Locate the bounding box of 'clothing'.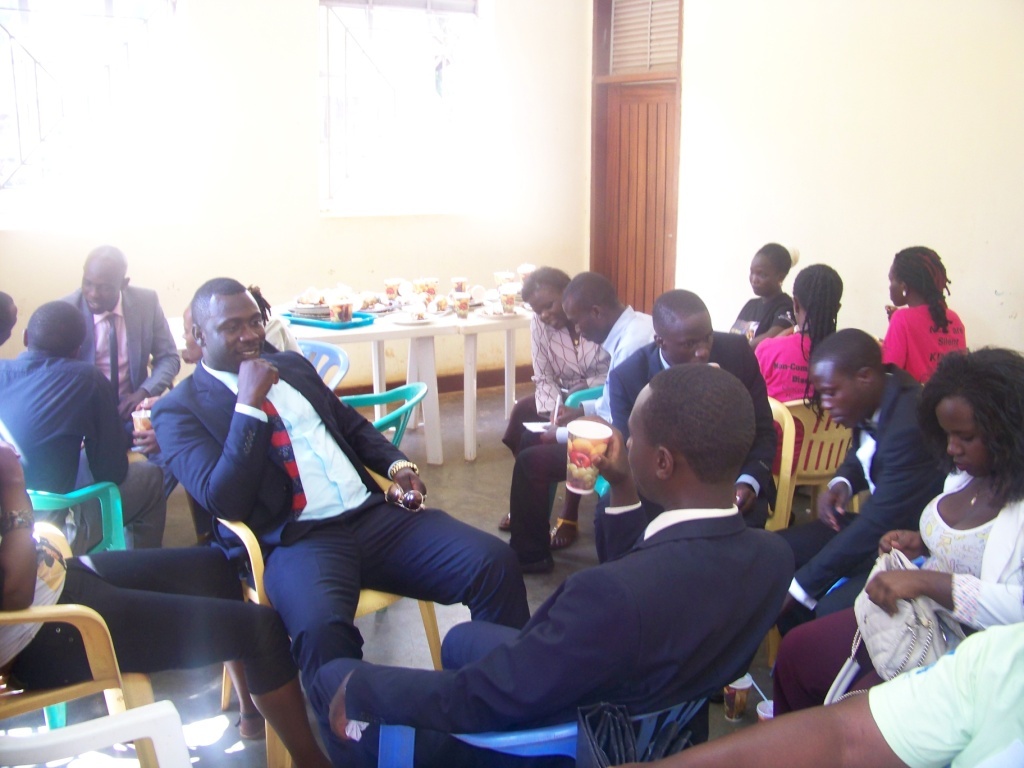
Bounding box: <bbox>156, 344, 528, 746</bbox>.
